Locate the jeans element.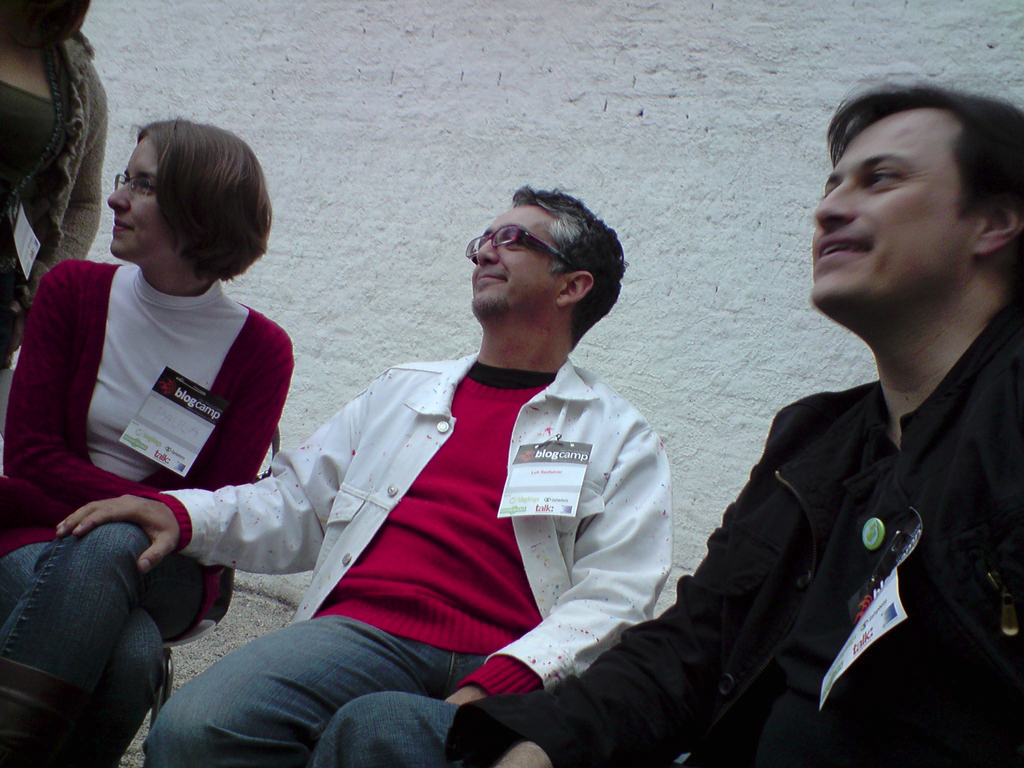
Element bbox: bbox(0, 525, 200, 767).
